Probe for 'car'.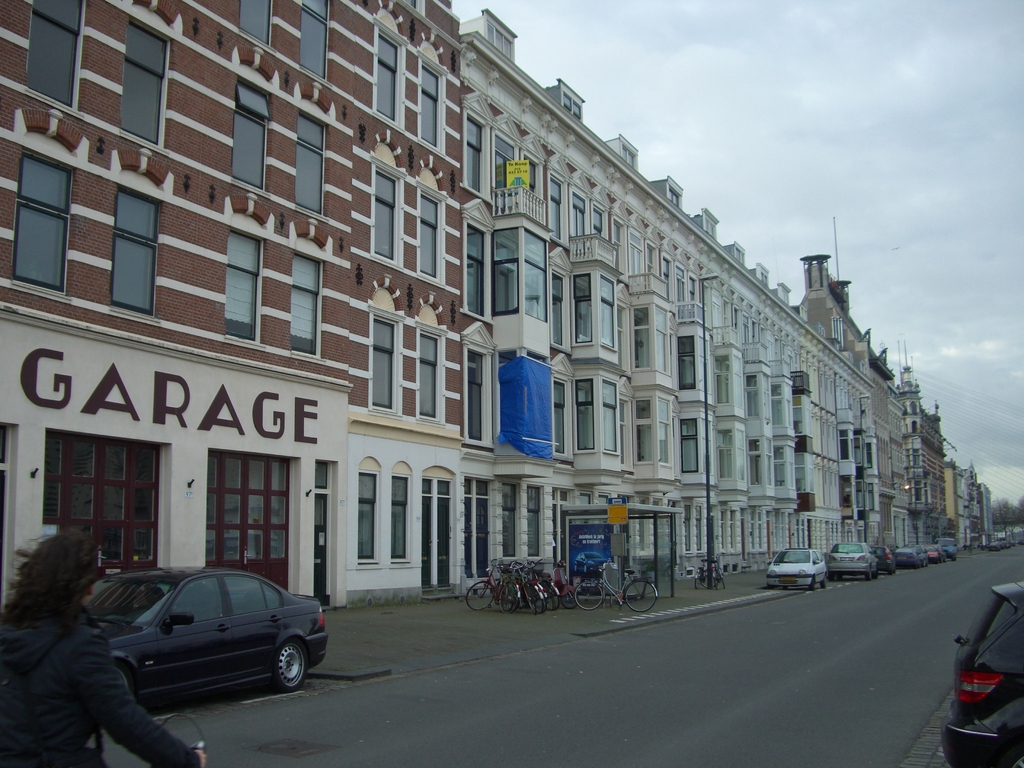
Probe result: box=[902, 550, 924, 564].
